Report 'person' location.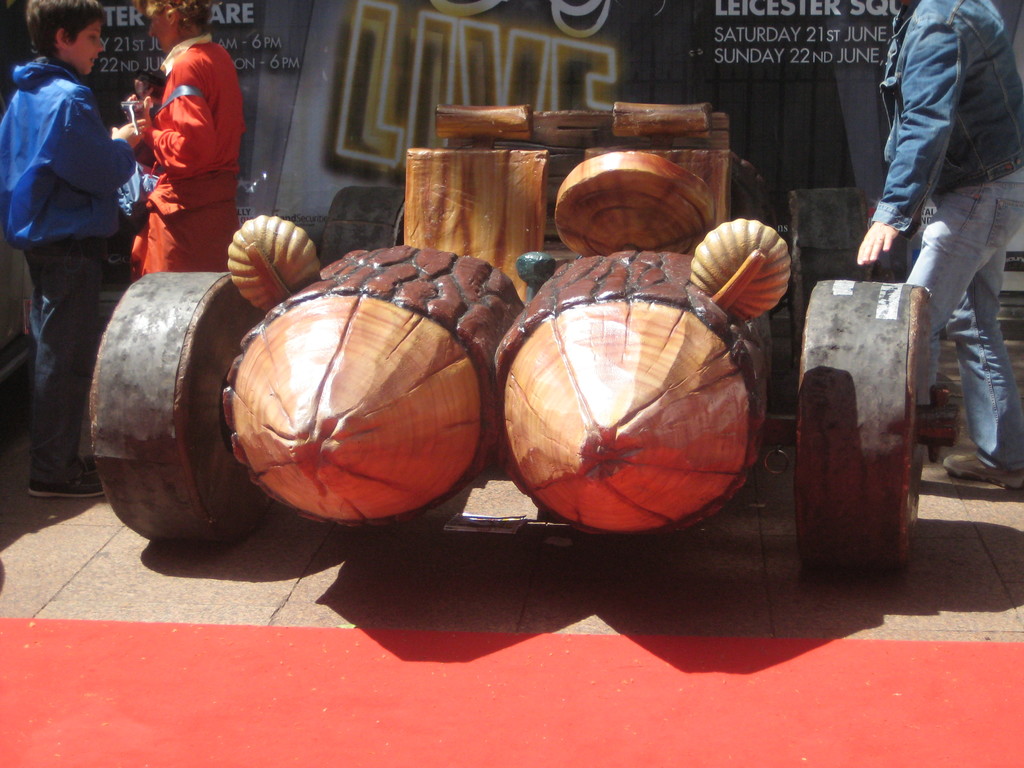
Report: (x1=120, y1=0, x2=250, y2=276).
